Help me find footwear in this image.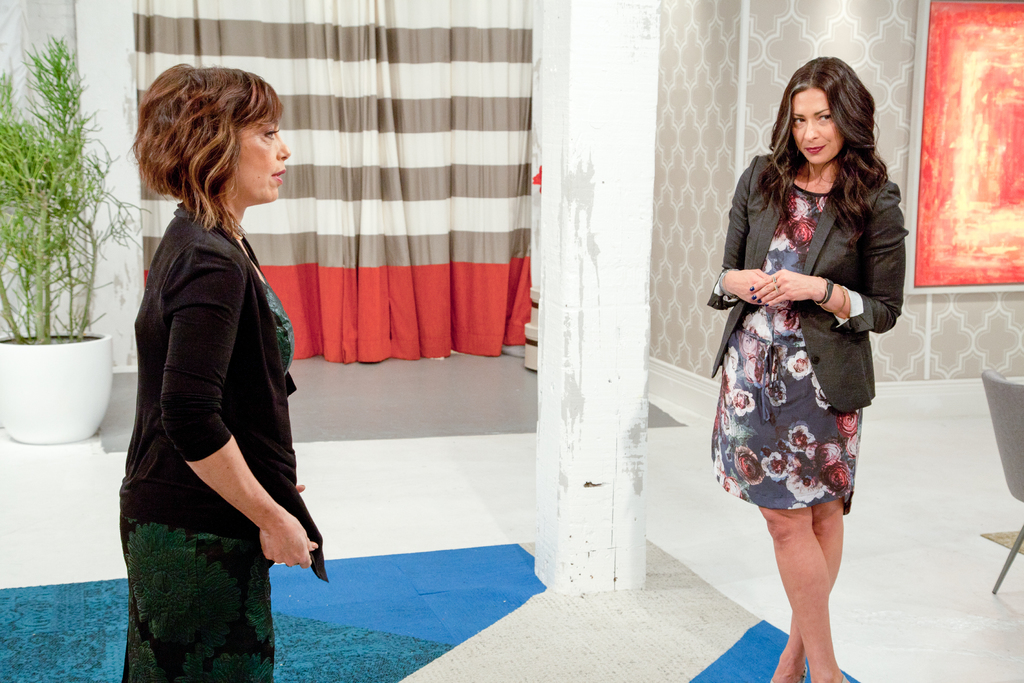
Found it: rect(842, 670, 852, 682).
